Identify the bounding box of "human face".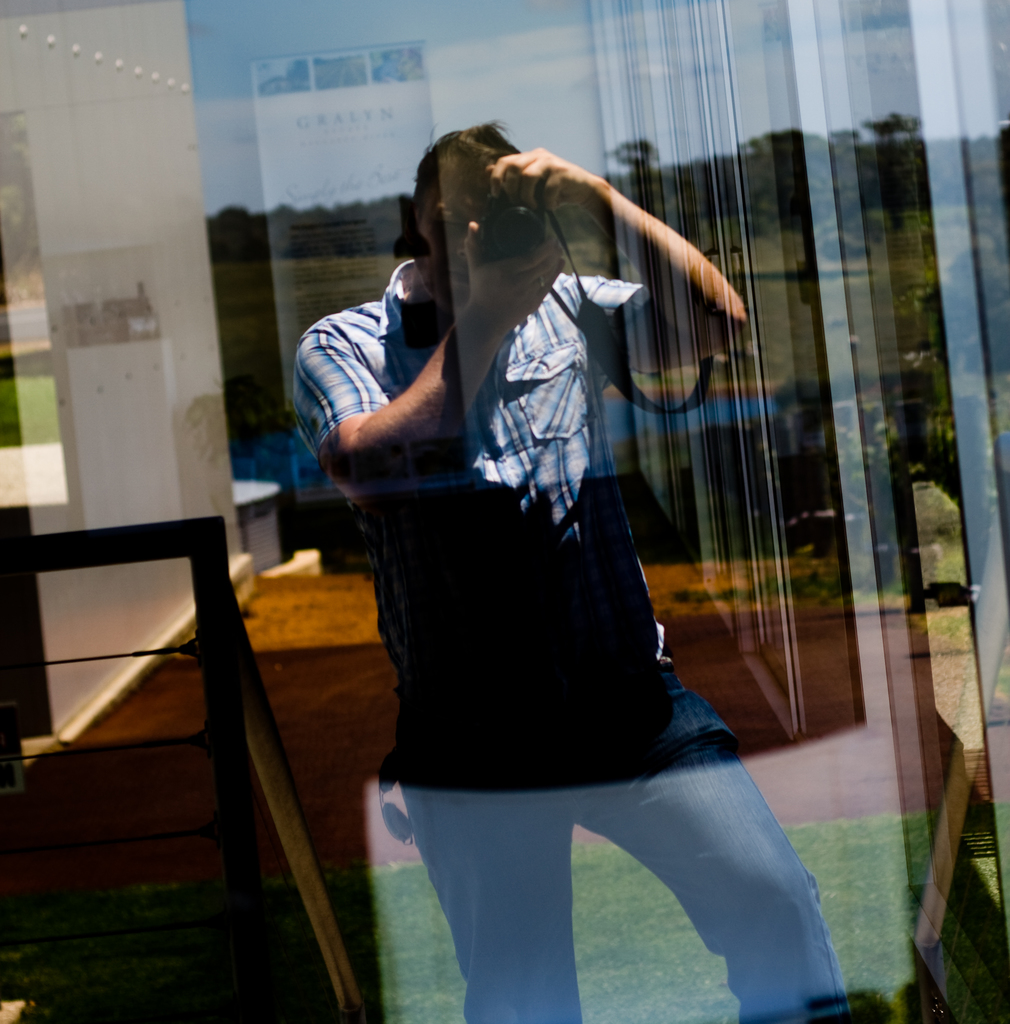
x1=418 y1=181 x2=486 y2=309.
